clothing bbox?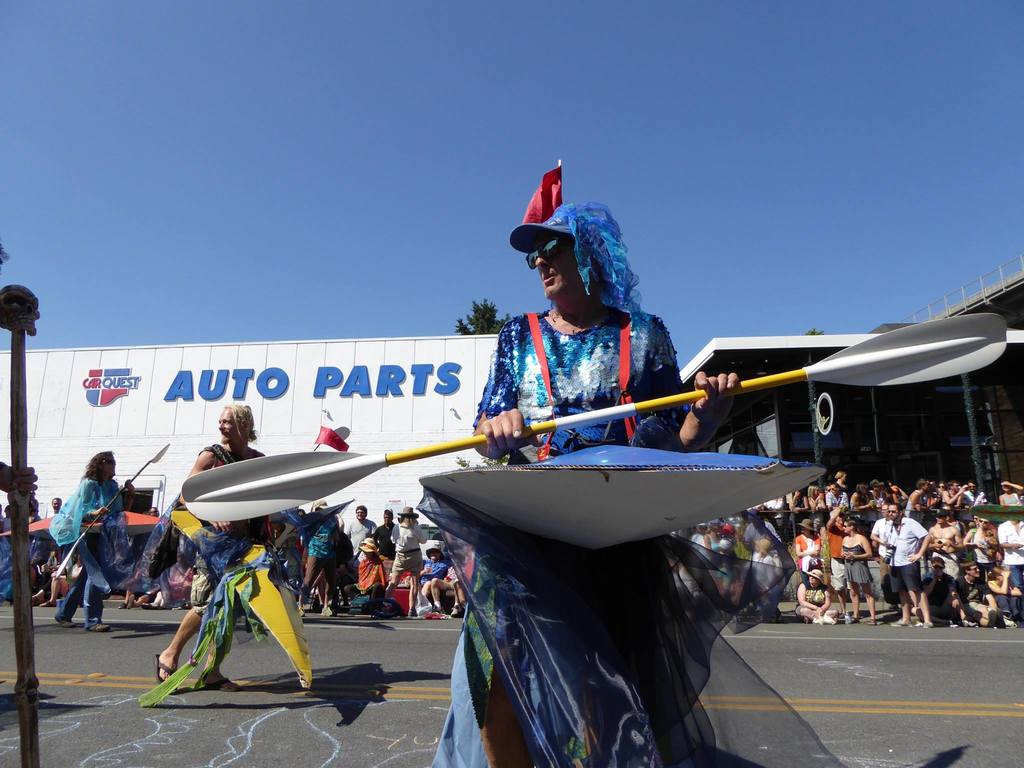
region(942, 486, 967, 506)
